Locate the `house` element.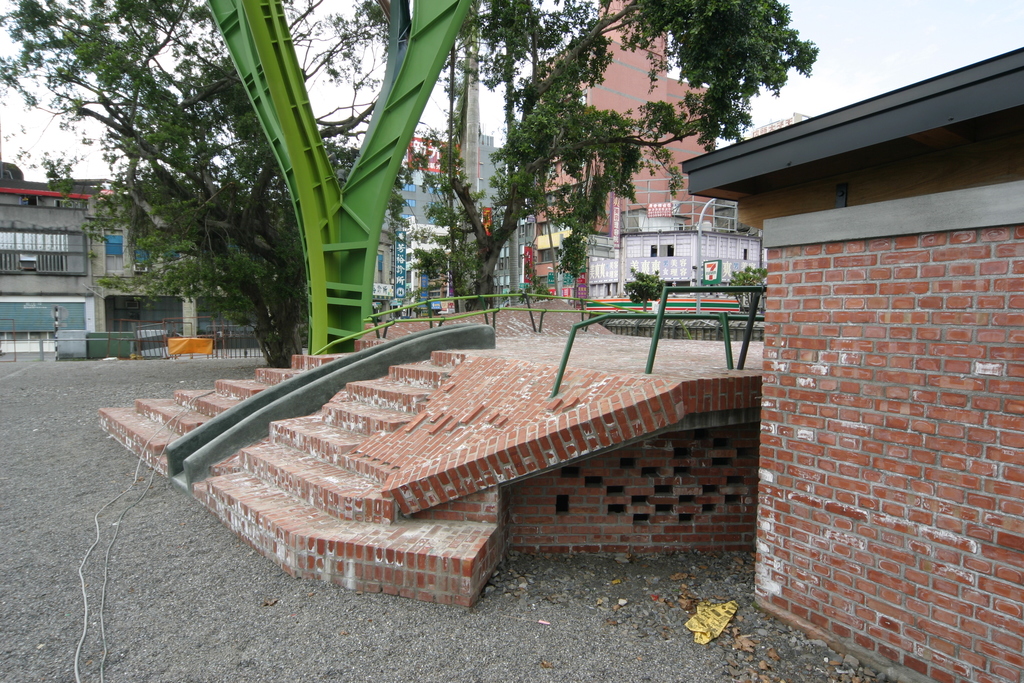
Element bbox: [left=575, top=190, right=753, bottom=331].
